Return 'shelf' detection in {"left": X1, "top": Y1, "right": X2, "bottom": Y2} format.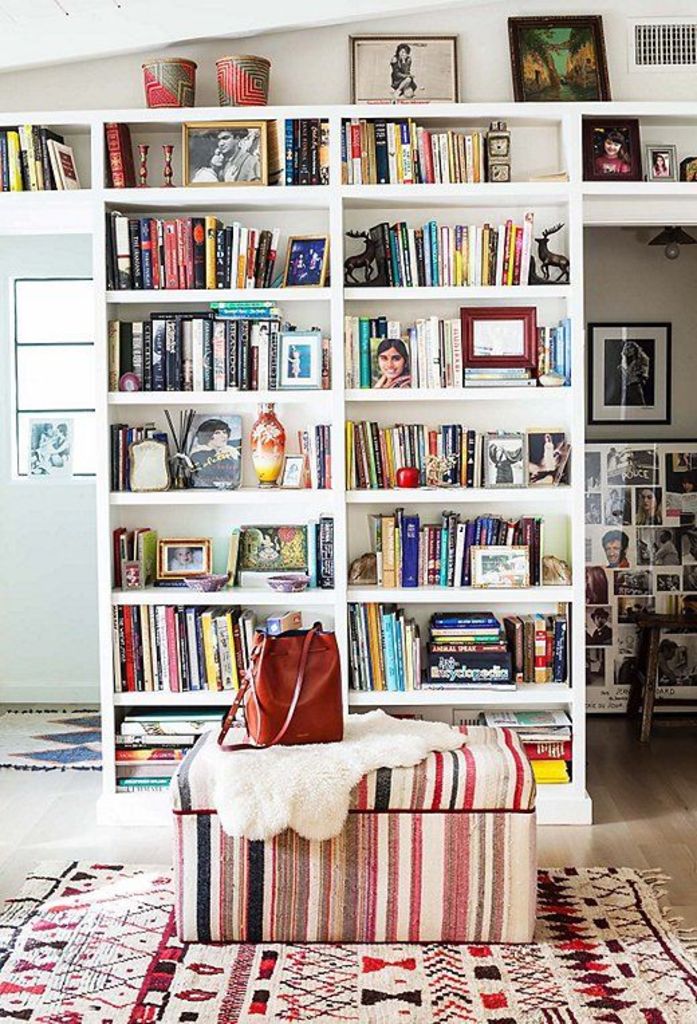
{"left": 101, "top": 106, "right": 590, "bottom": 820}.
